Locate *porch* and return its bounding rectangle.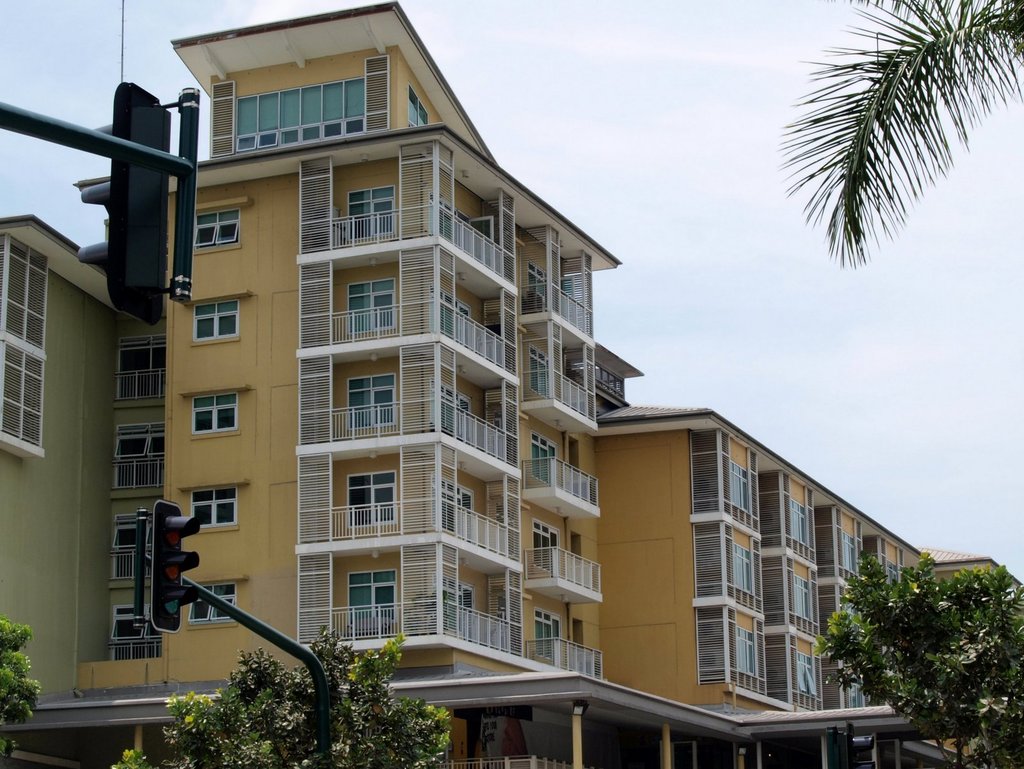
pyautogui.locateOnScreen(512, 535, 606, 615).
